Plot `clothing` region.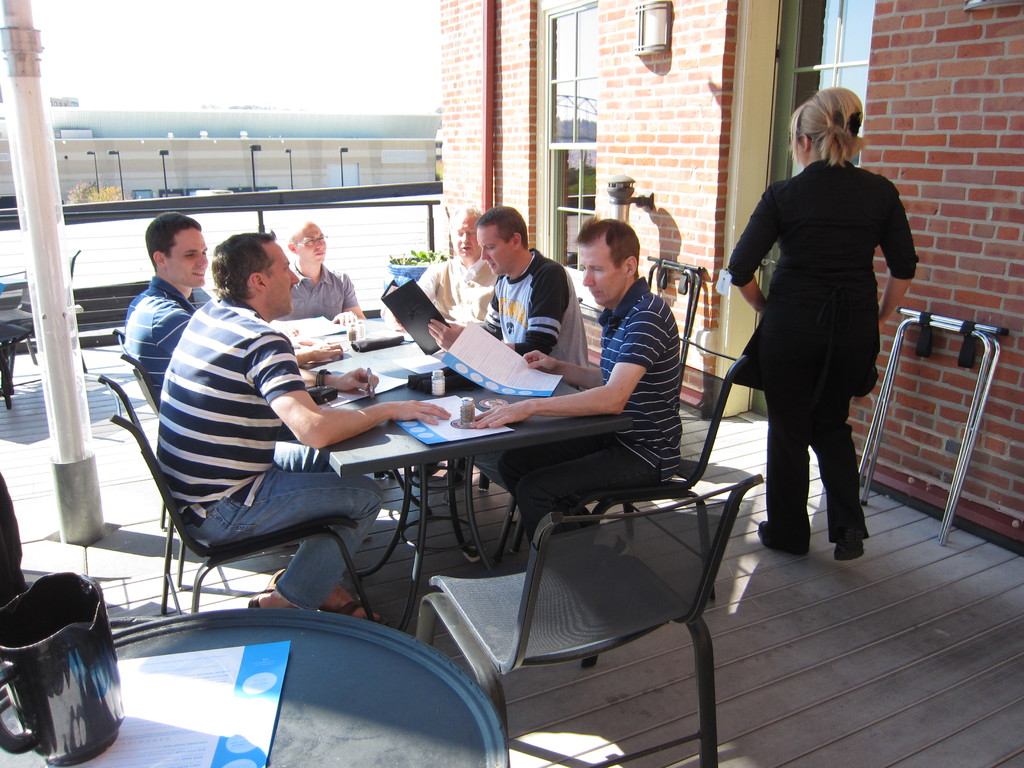
Plotted at {"x1": 480, "y1": 246, "x2": 593, "y2": 516}.
